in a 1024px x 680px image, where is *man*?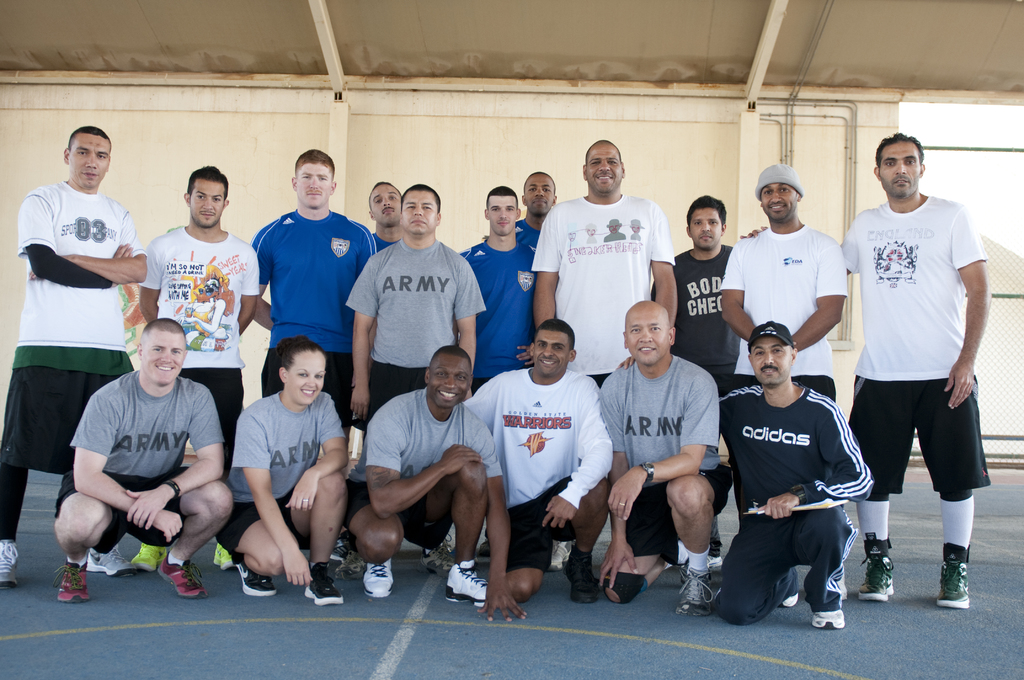
Rect(708, 317, 868, 629).
